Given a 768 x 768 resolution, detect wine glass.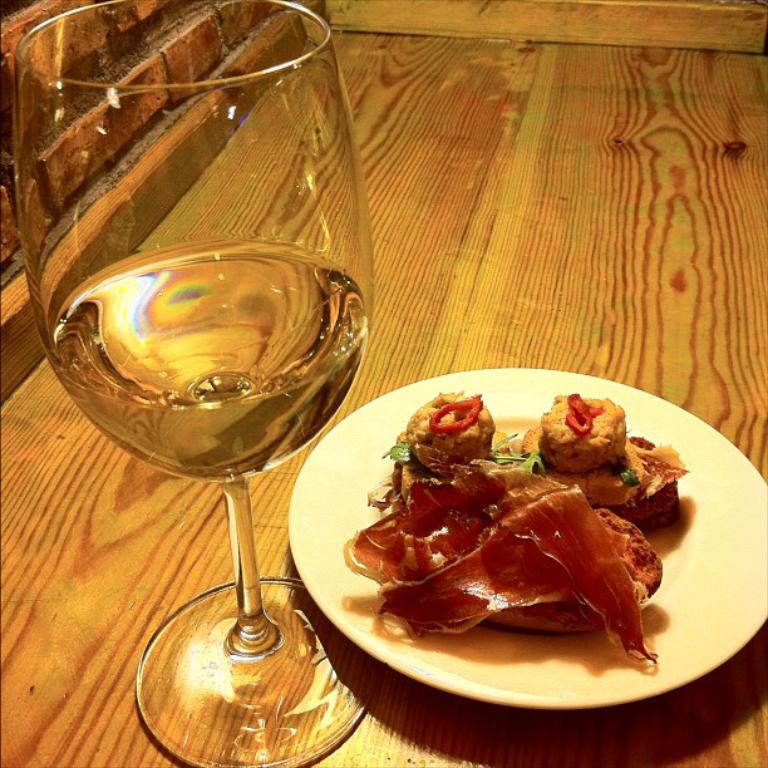
15:0:373:767.
